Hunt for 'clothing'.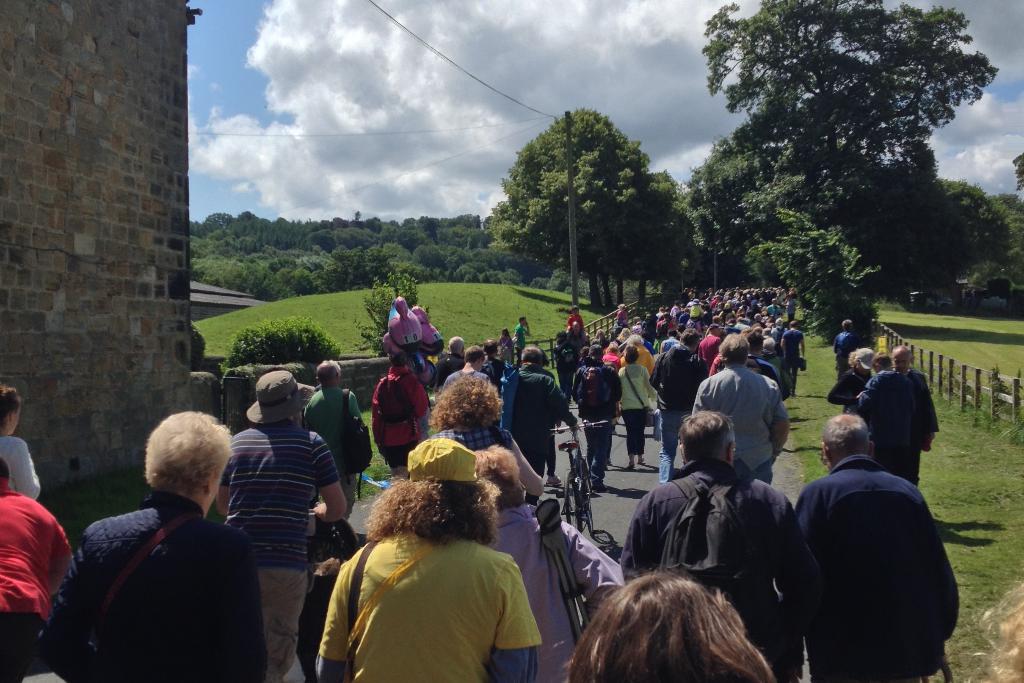
Hunted down at crop(215, 429, 346, 675).
